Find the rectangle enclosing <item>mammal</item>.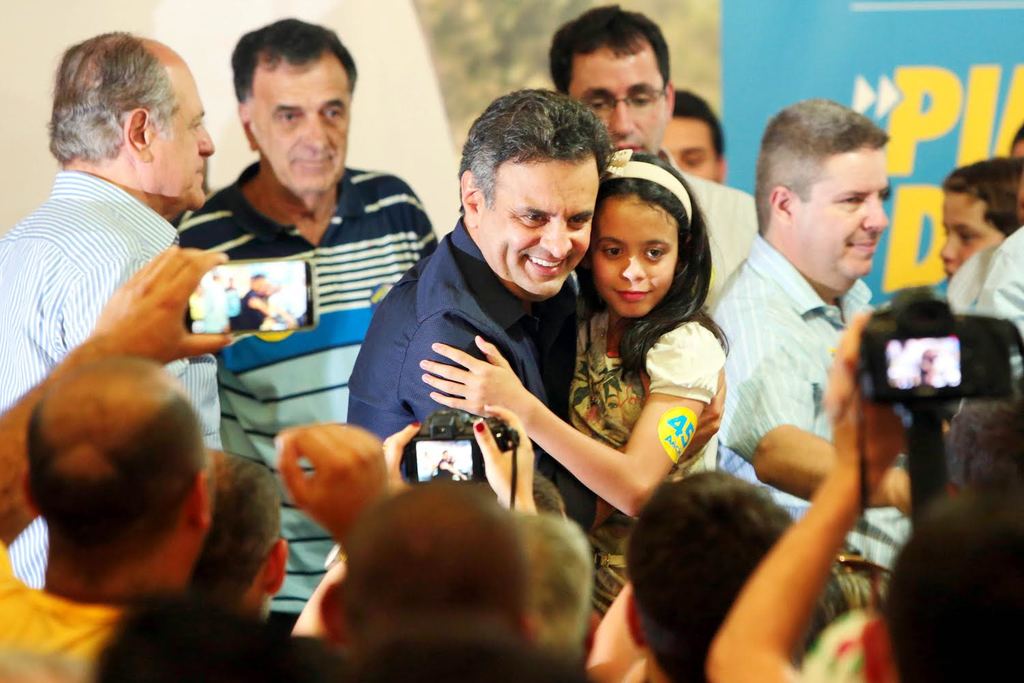
(left=625, top=466, right=799, bottom=682).
